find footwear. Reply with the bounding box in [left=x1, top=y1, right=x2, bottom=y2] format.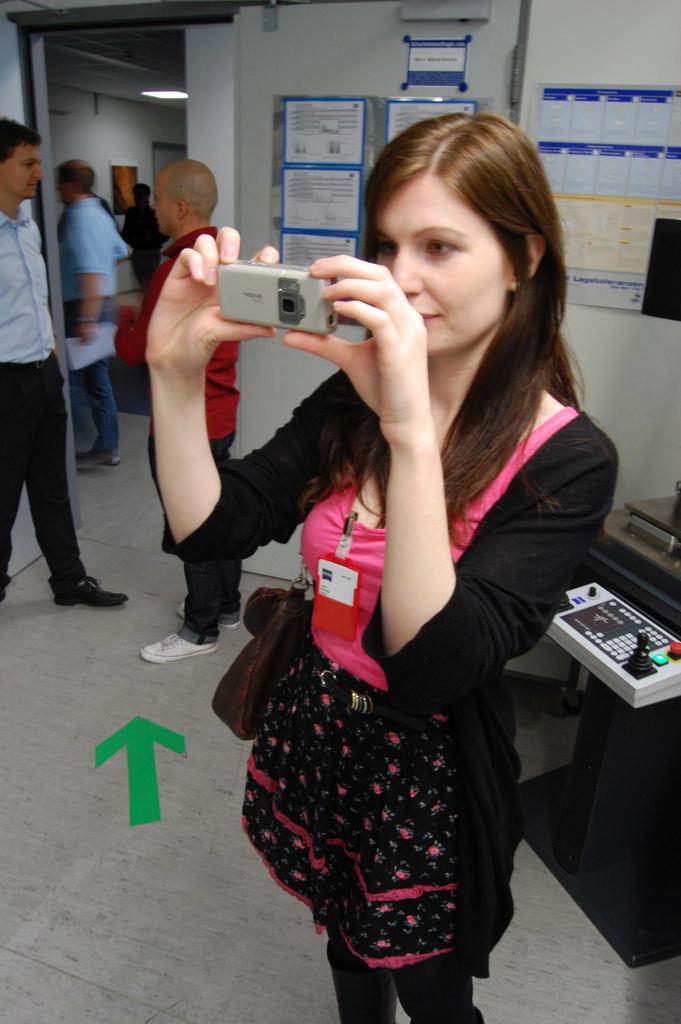
[left=136, top=630, right=221, bottom=667].
